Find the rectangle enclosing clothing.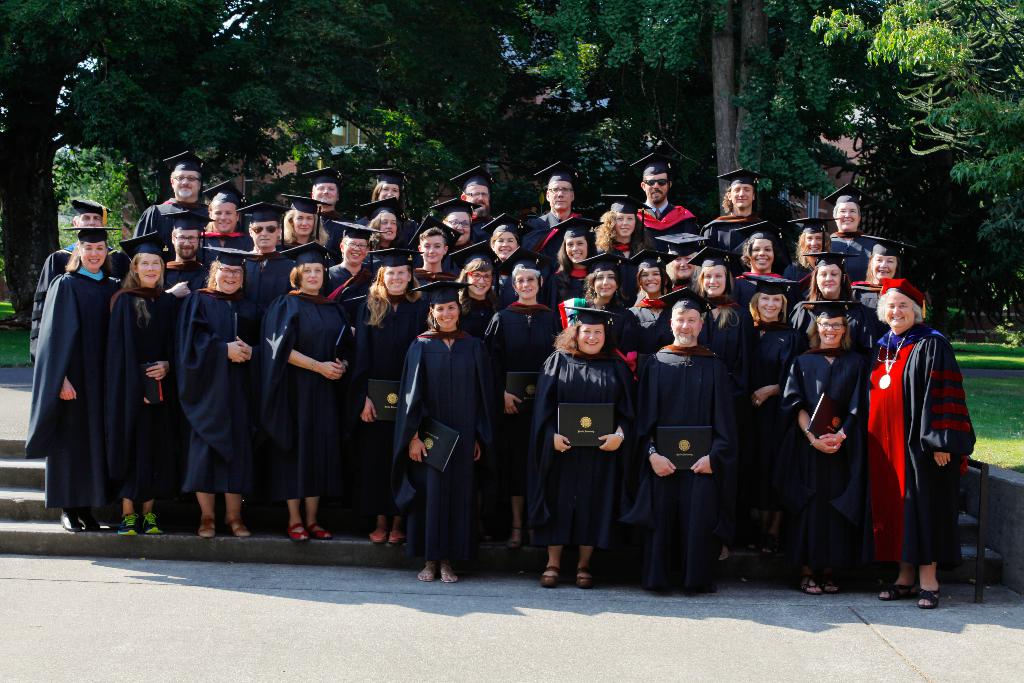
Rect(626, 194, 693, 256).
